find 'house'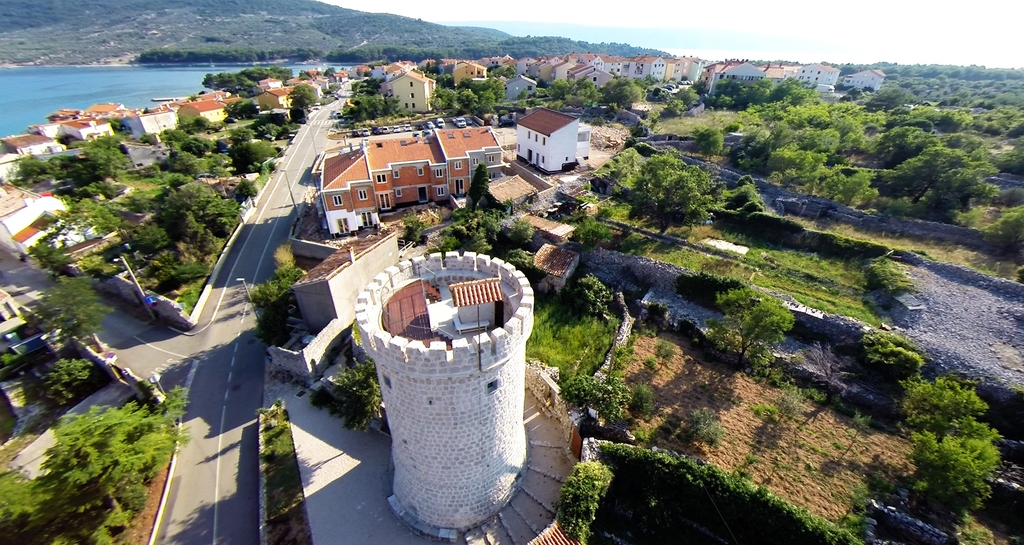
bbox(179, 100, 221, 123)
